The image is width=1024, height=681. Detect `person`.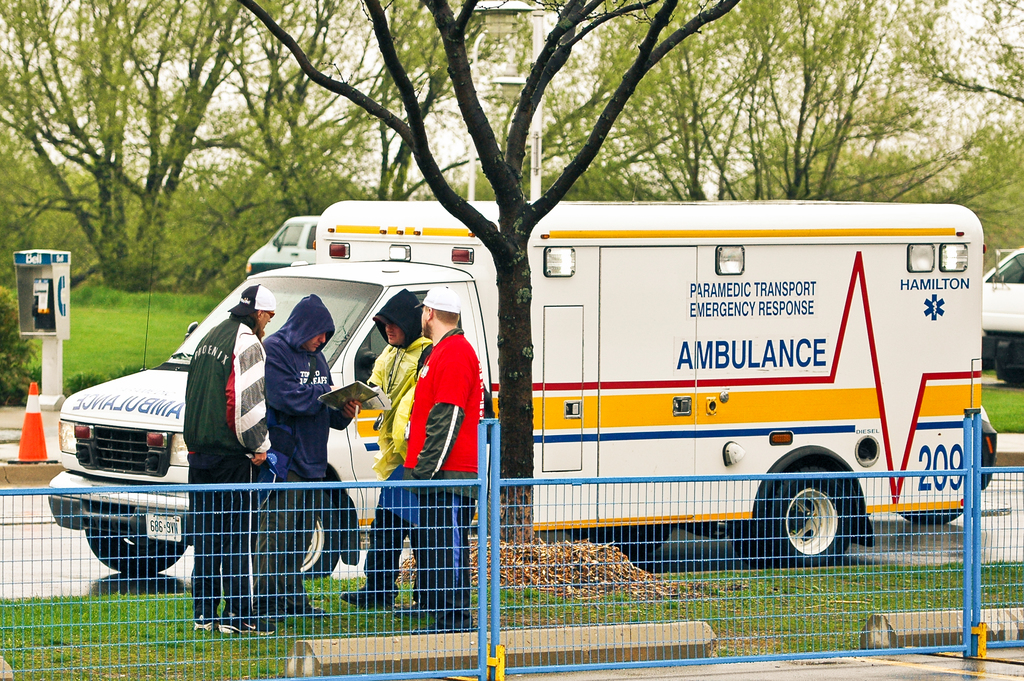
Detection: rect(254, 293, 358, 620).
